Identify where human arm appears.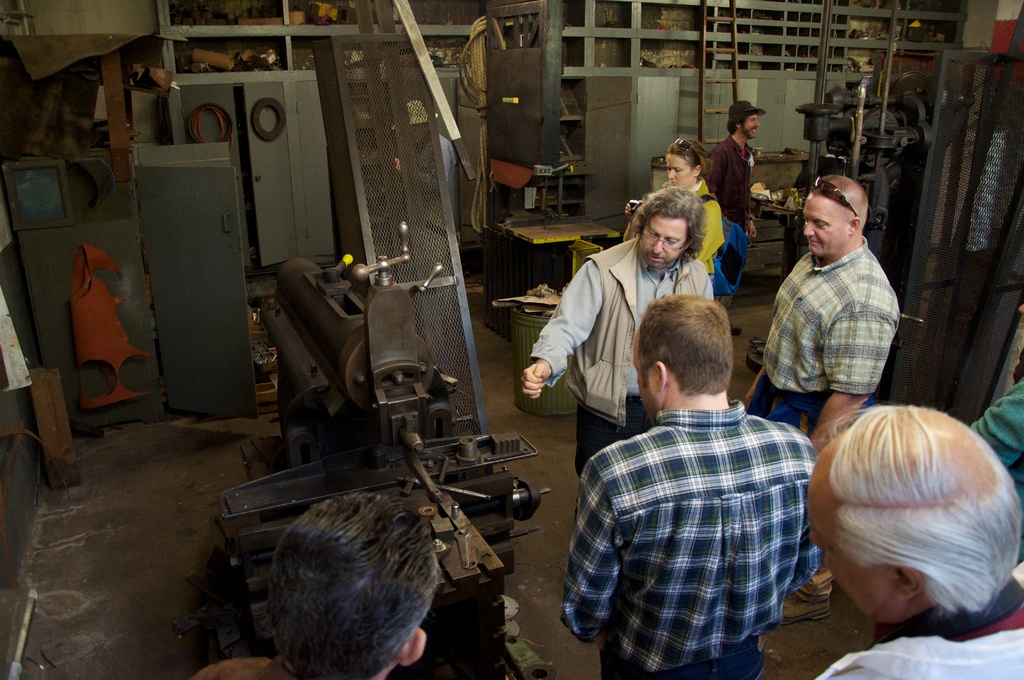
Appears at 621,200,645,239.
